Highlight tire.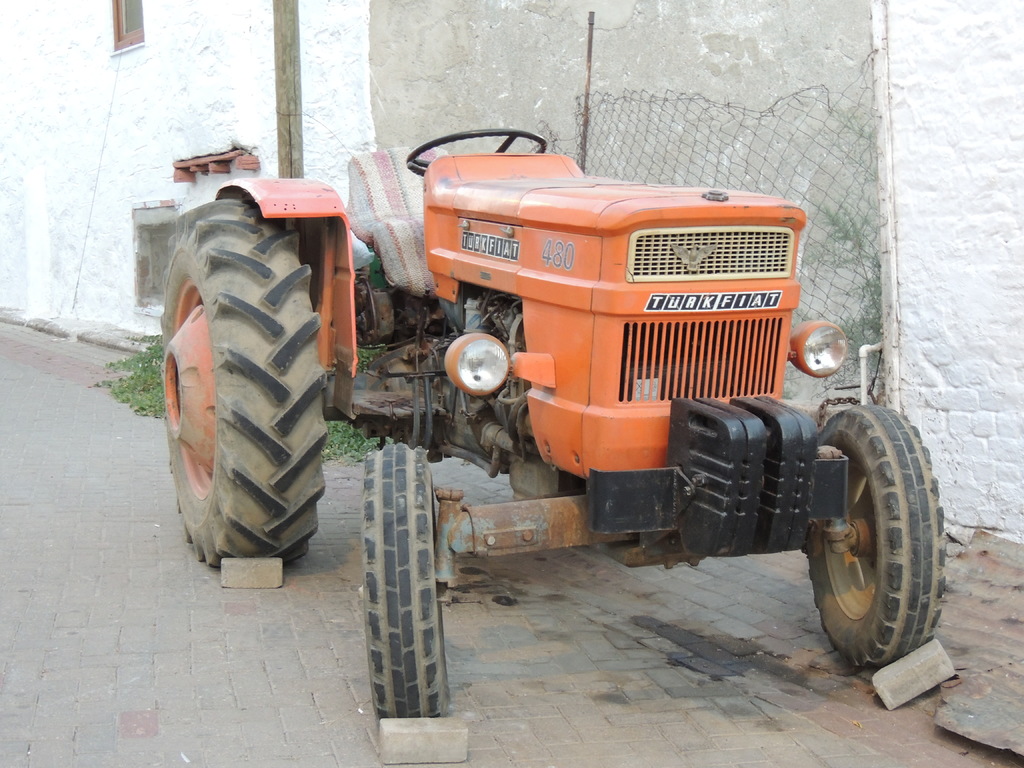
Highlighted region: [left=804, top=406, right=946, bottom=665].
